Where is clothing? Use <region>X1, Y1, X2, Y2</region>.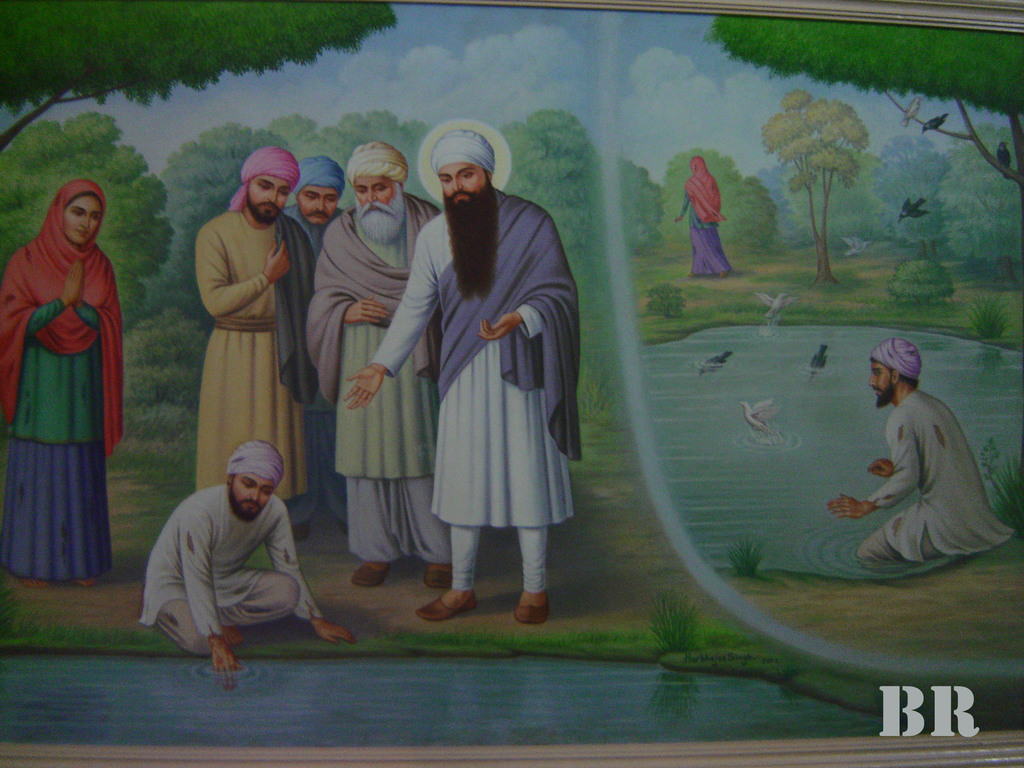
<region>679, 154, 731, 276</region>.
